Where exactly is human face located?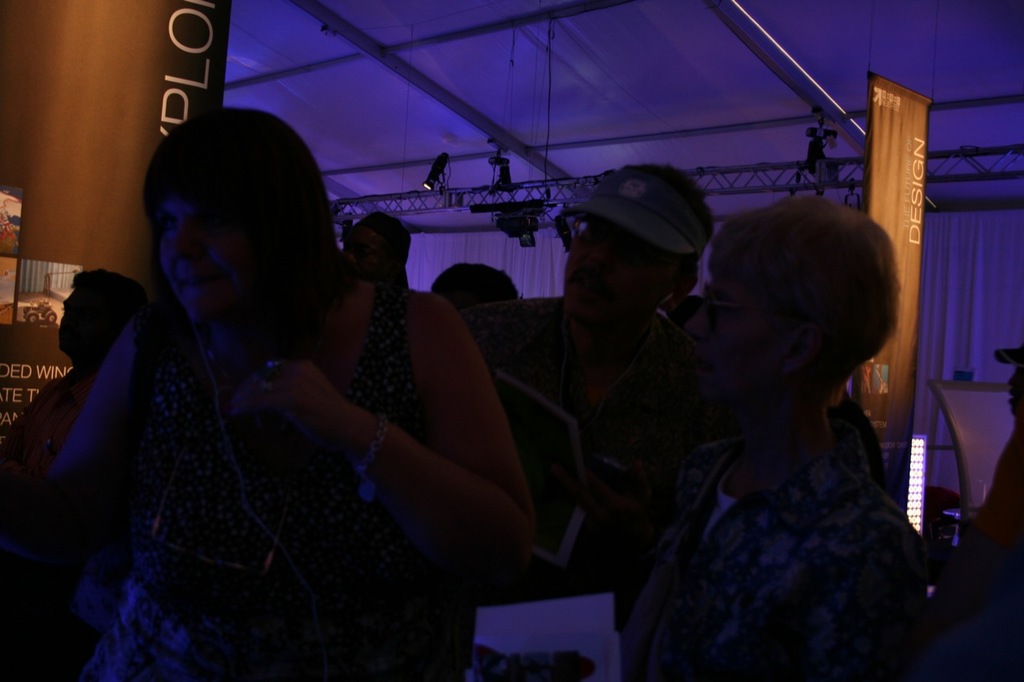
Its bounding box is 58, 290, 111, 347.
